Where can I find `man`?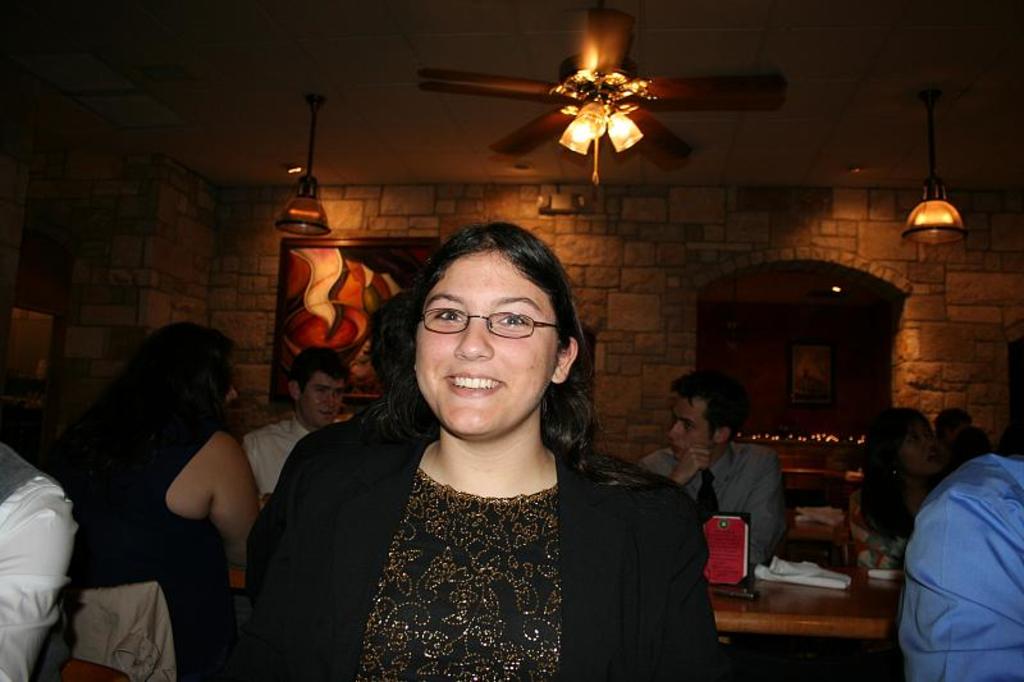
You can find it at Rect(631, 367, 790, 573).
